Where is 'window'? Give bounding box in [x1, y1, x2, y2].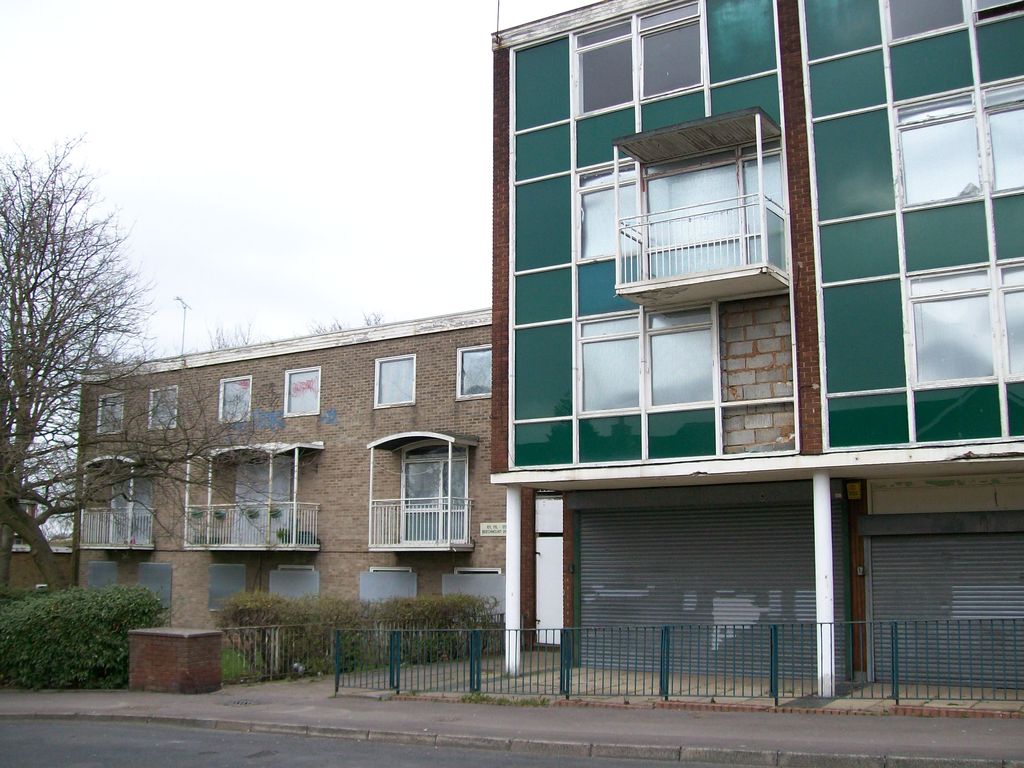
[575, 133, 787, 264].
